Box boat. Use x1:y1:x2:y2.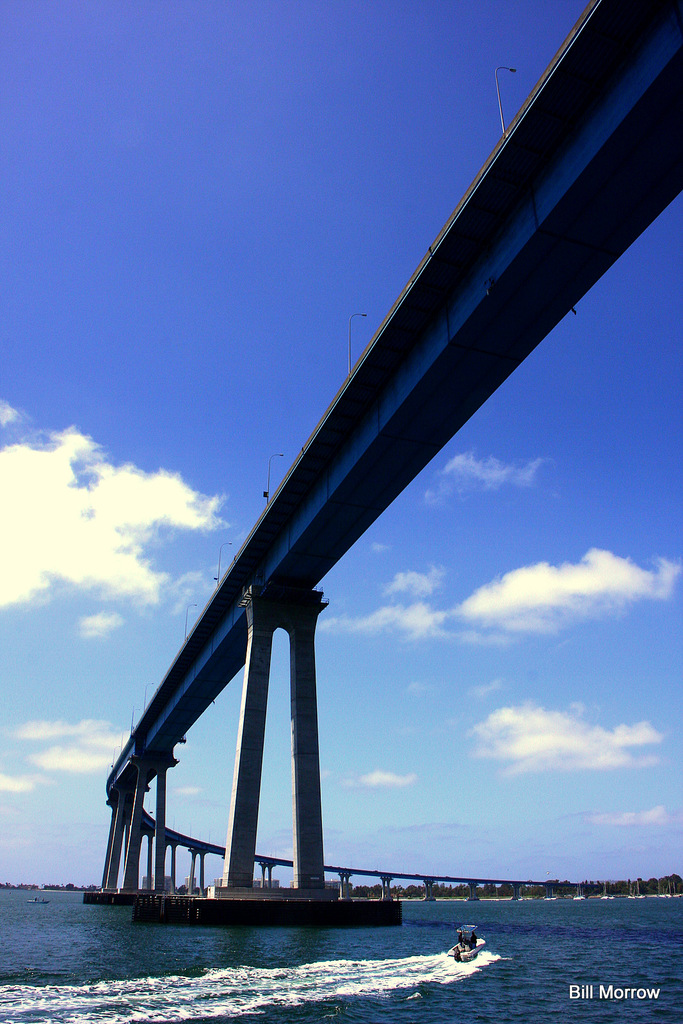
442:921:488:966.
